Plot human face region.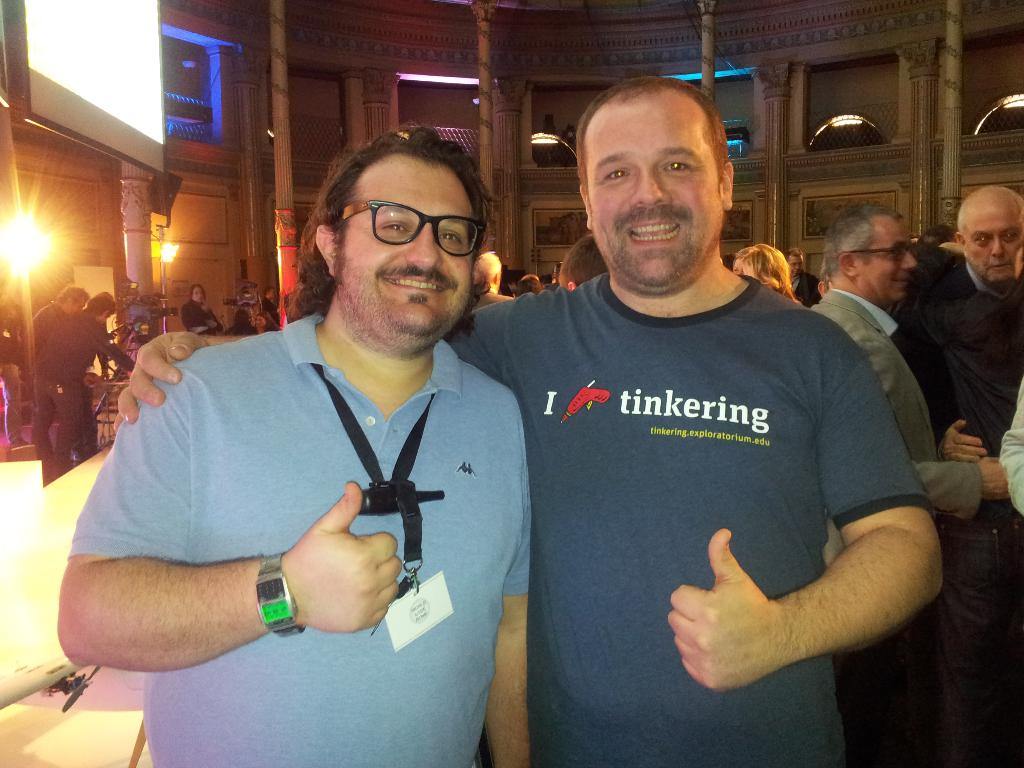
Plotted at <bbox>194, 284, 205, 300</bbox>.
